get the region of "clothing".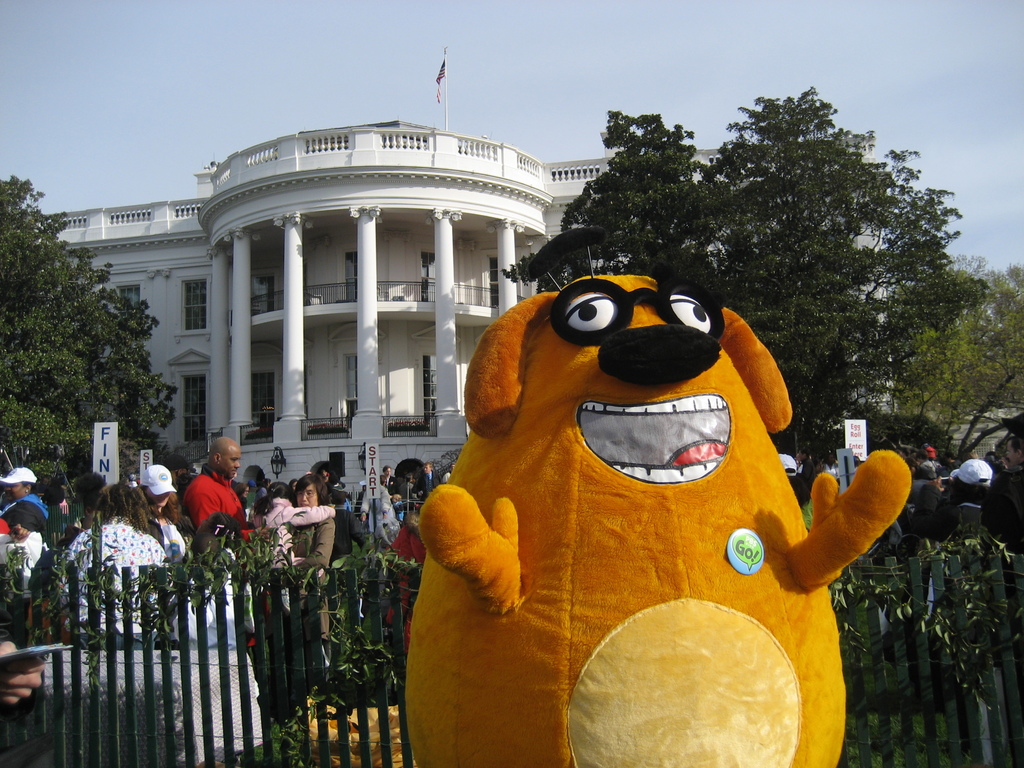
(175, 460, 261, 684).
